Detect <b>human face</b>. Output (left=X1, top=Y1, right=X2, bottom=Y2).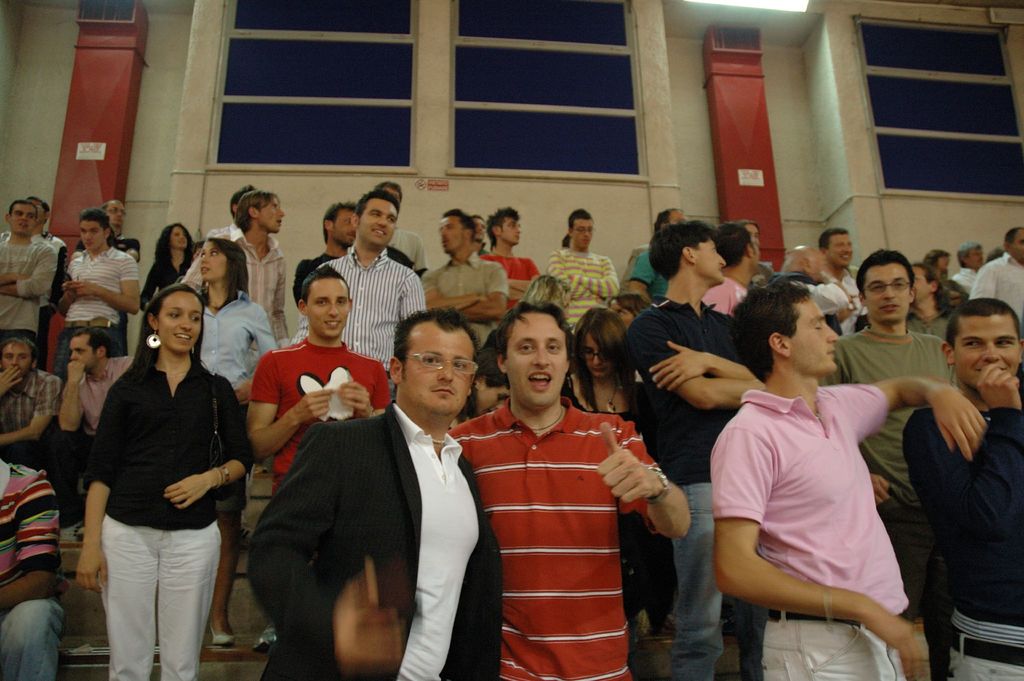
(left=936, top=254, right=950, bottom=270).
